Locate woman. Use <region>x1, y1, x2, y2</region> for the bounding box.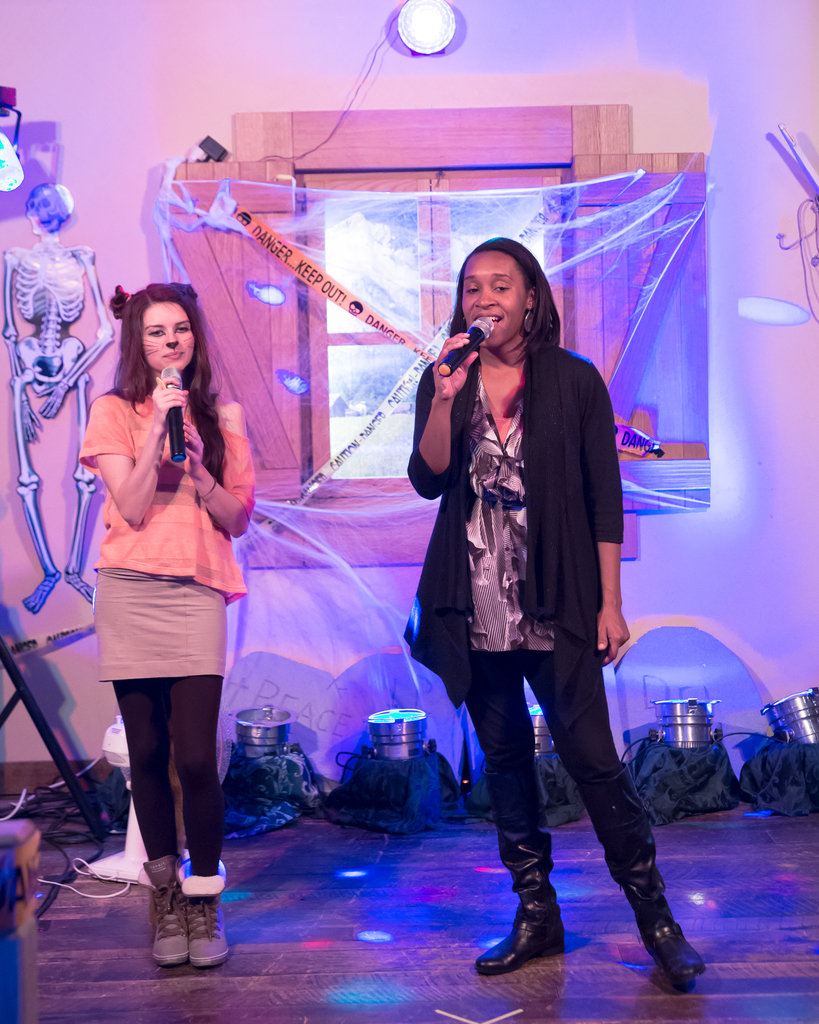
<region>405, 228, 699, 984</region>.
